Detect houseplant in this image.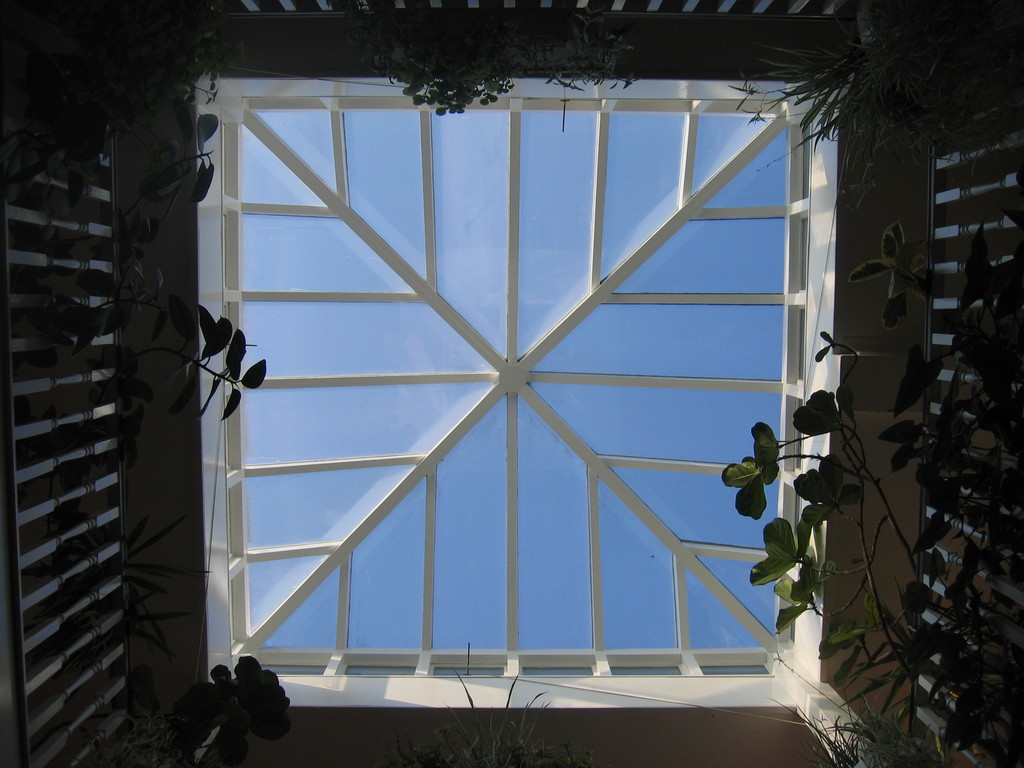
Detection: <bbox>731, 8, 1017, 202</bbox>.
